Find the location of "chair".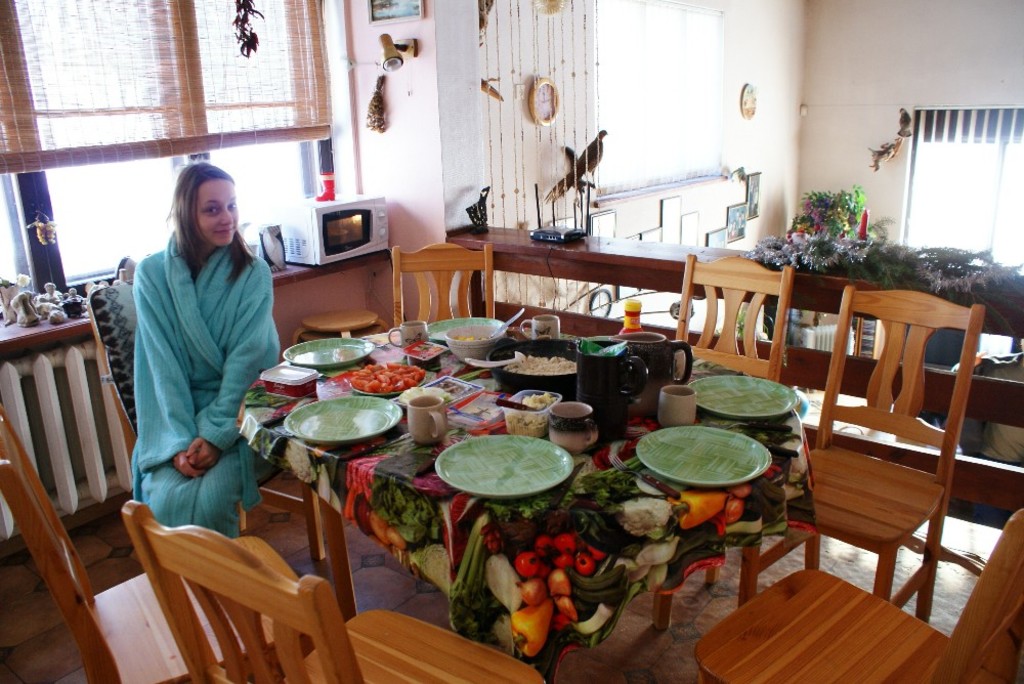
Location: detection(669, 250, 793, 583).
